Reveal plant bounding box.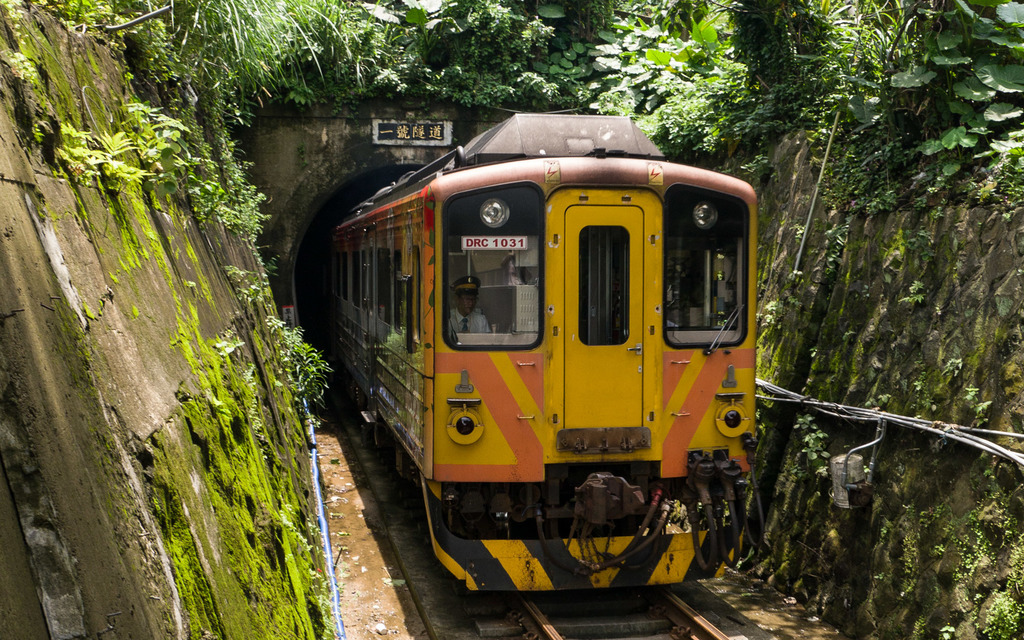
Revealed: bbox=(991, 476, 1016, 540).
